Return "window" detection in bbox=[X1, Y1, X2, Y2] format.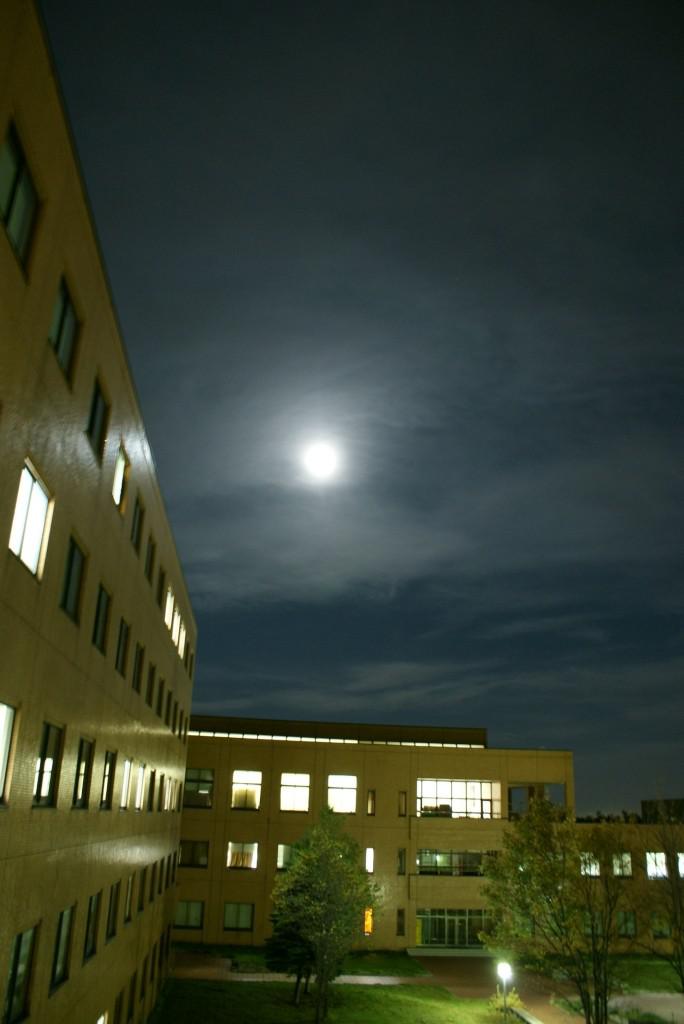
bbox=[231, 769, 265, 810].
